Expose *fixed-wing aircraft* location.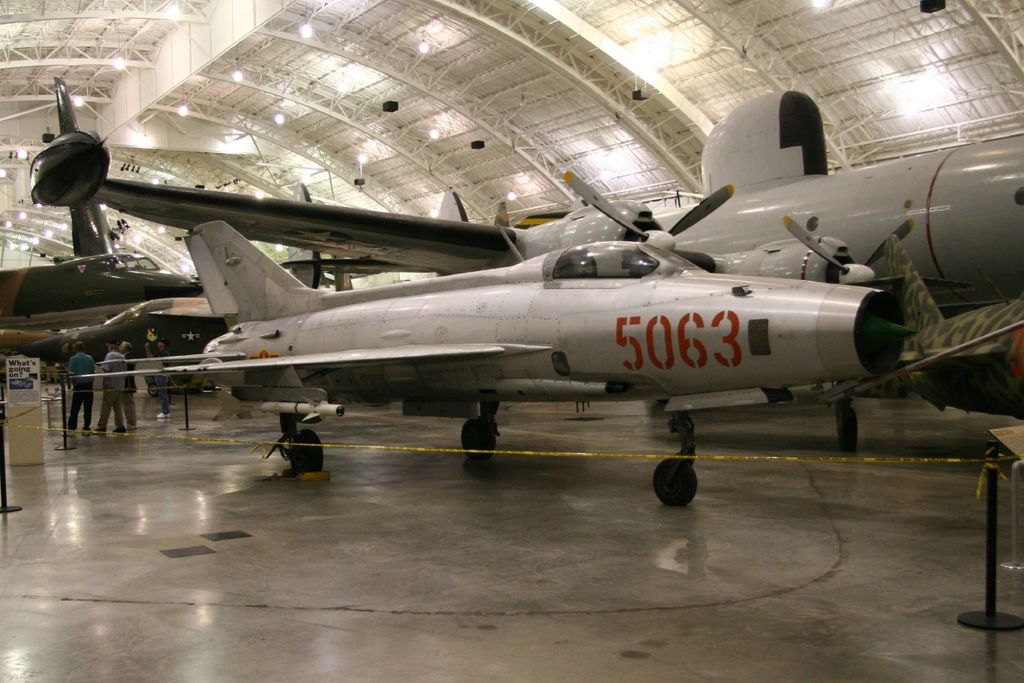
Exposed at locate(0, 200, 204, 331).
